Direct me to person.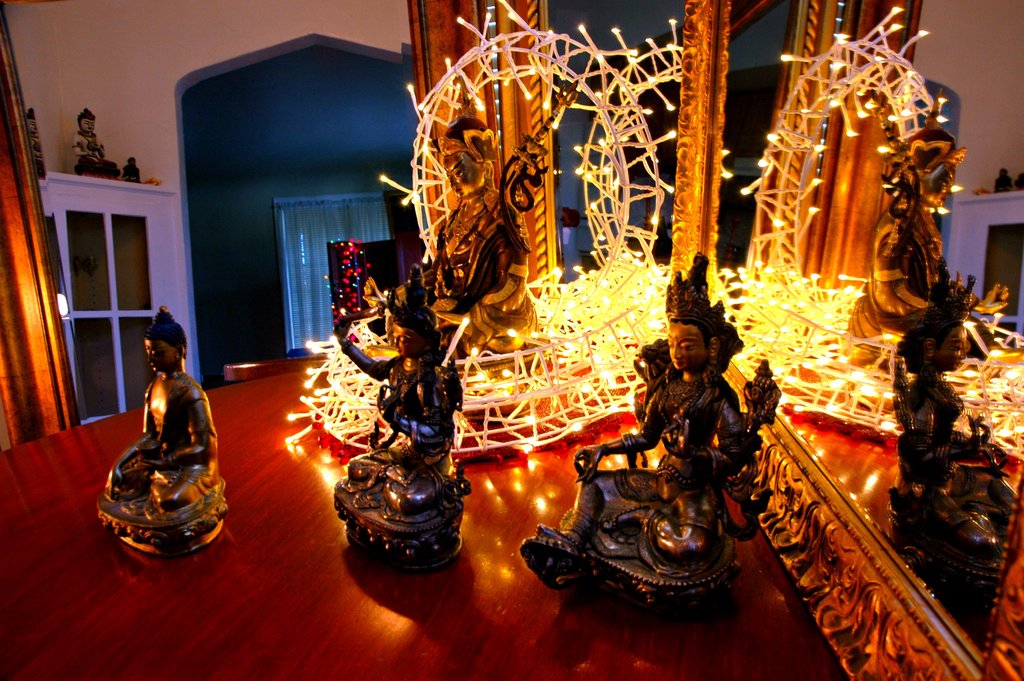
Direction: [left=525, top=252, right=758, bottom=589].
